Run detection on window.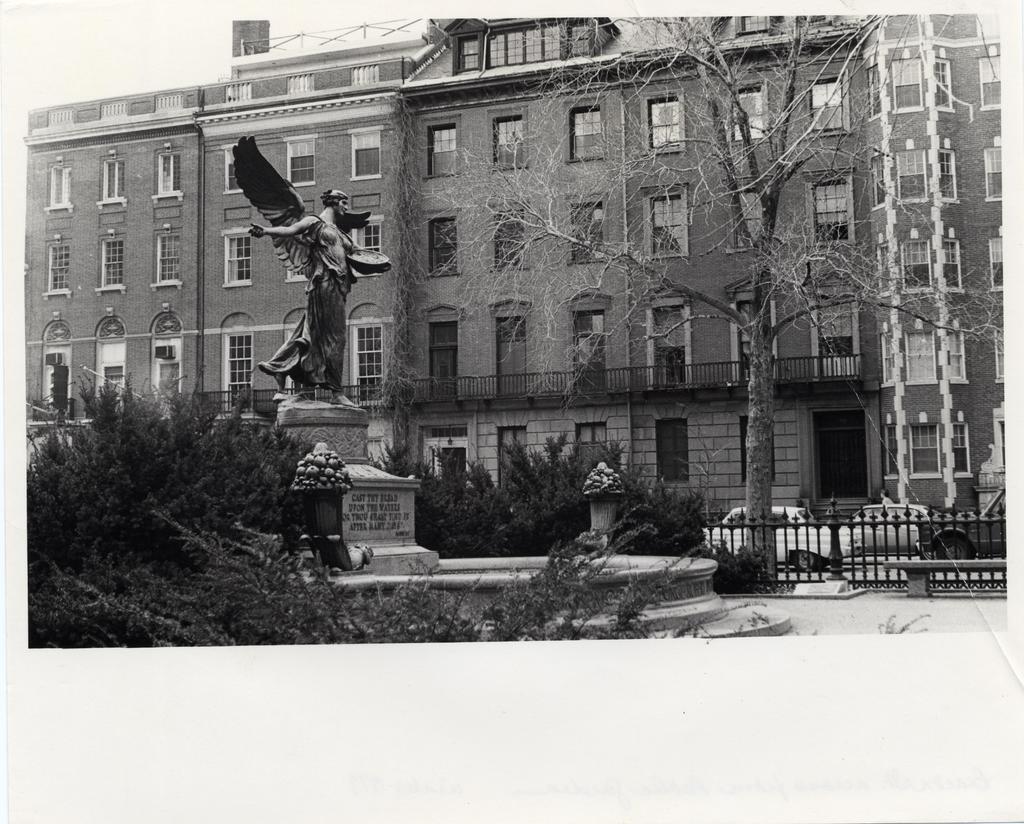
Result: <bbox>571, 200, 604, 259</bbox>.
